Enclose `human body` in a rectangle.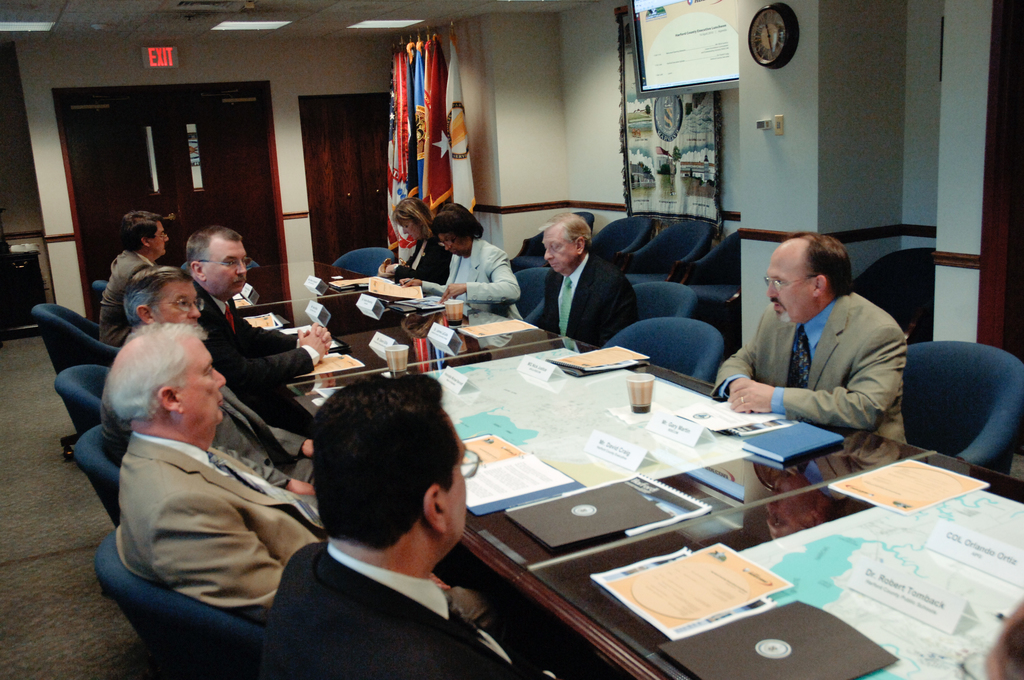
x1=113, y1=430, x2=492, y2=632.
